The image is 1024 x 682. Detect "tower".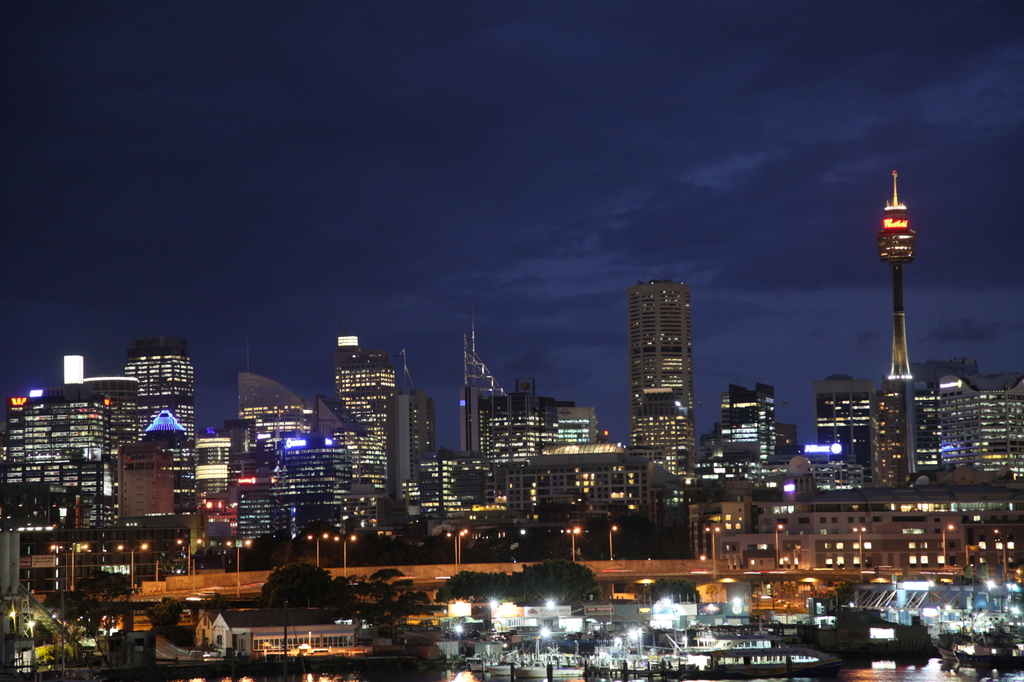
Detection: select_region(548, 412, 609, 506).
